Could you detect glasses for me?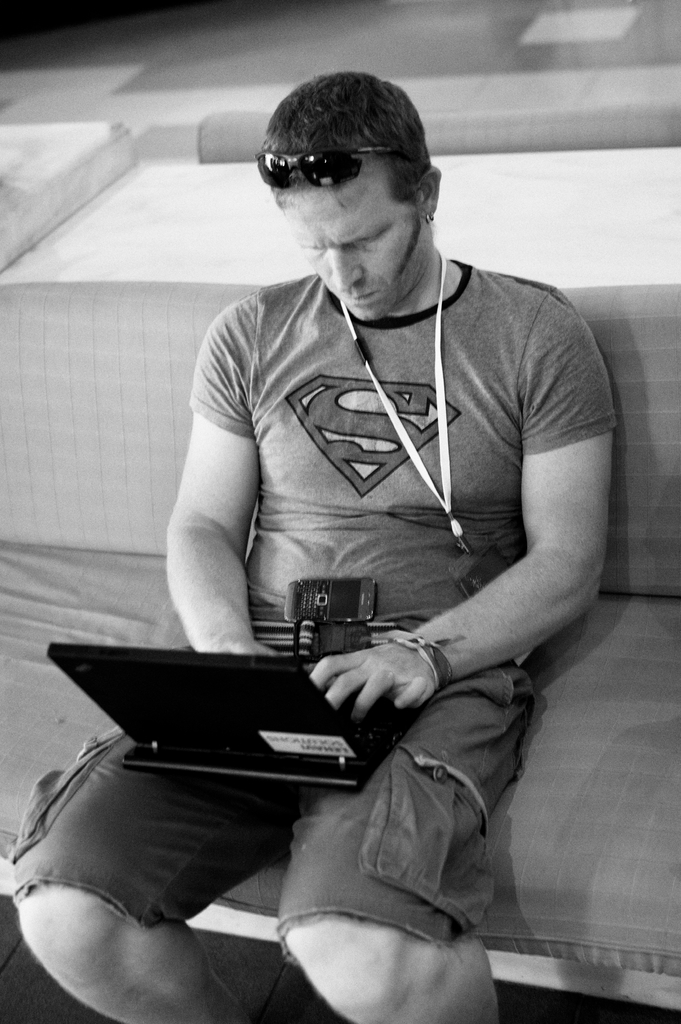
Detection result: (245, 143, 434, 193).
